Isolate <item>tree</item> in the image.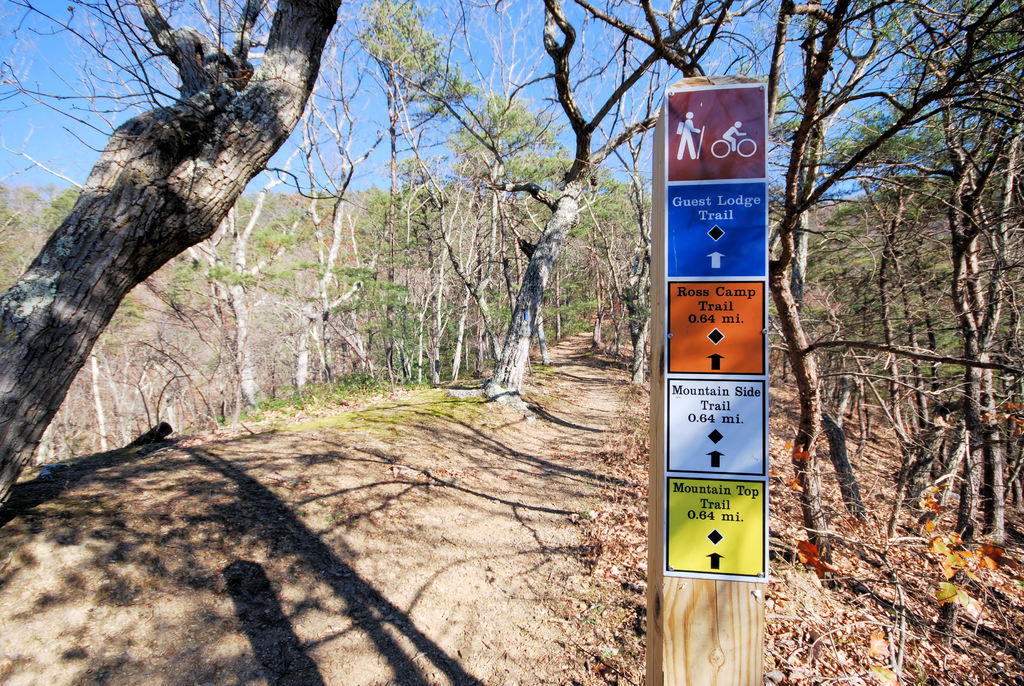
Isolated region: <box>773,80,994,518</box>.
